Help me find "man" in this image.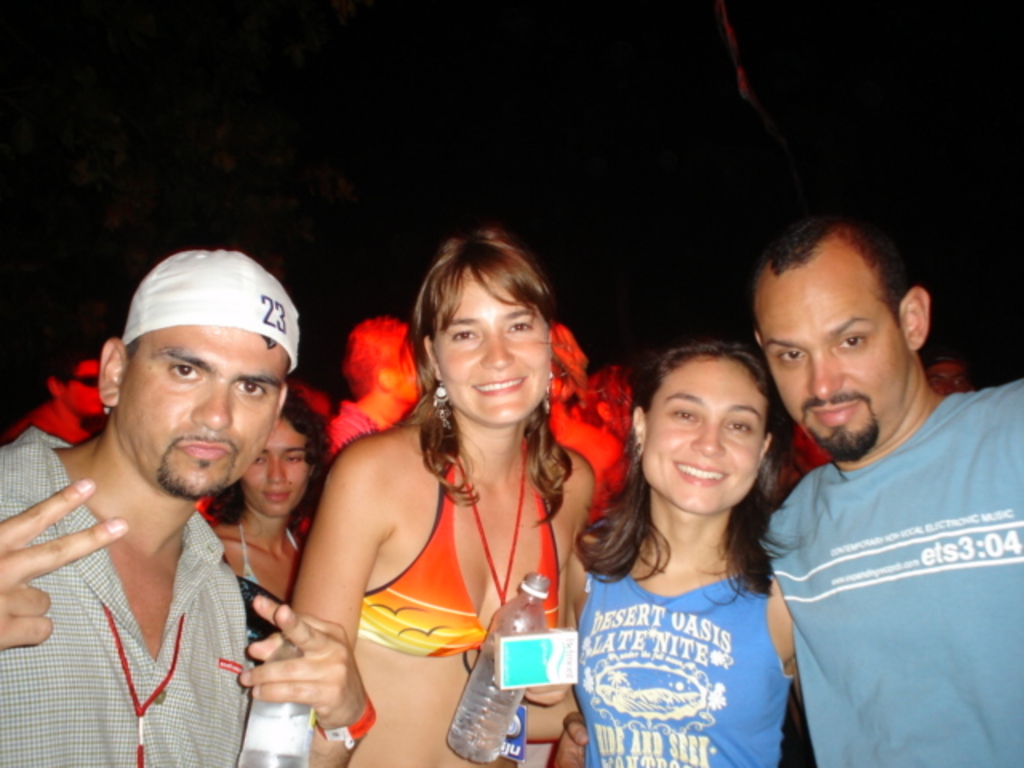
Found it: bbox=(746, 200, 1022, 766).
